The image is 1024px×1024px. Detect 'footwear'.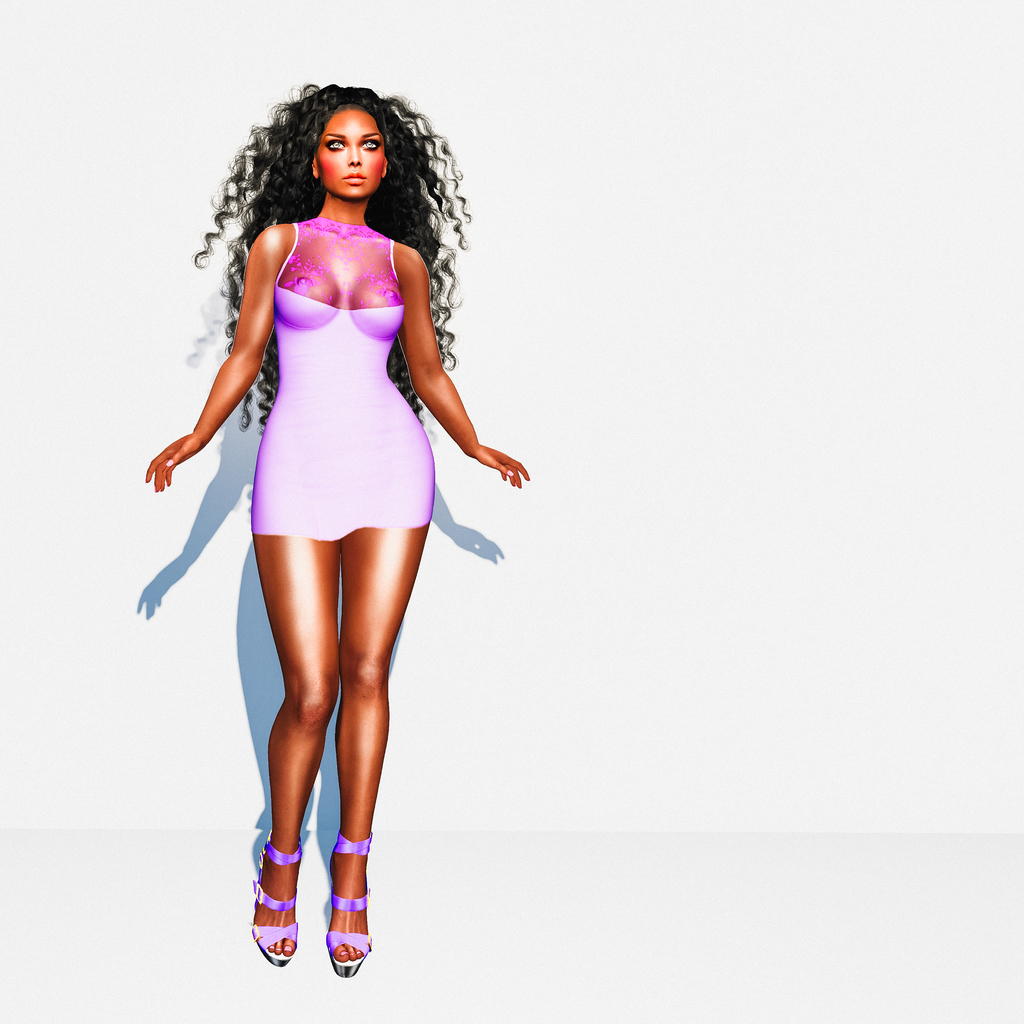
Detection: (248, 842, 302, 970).
